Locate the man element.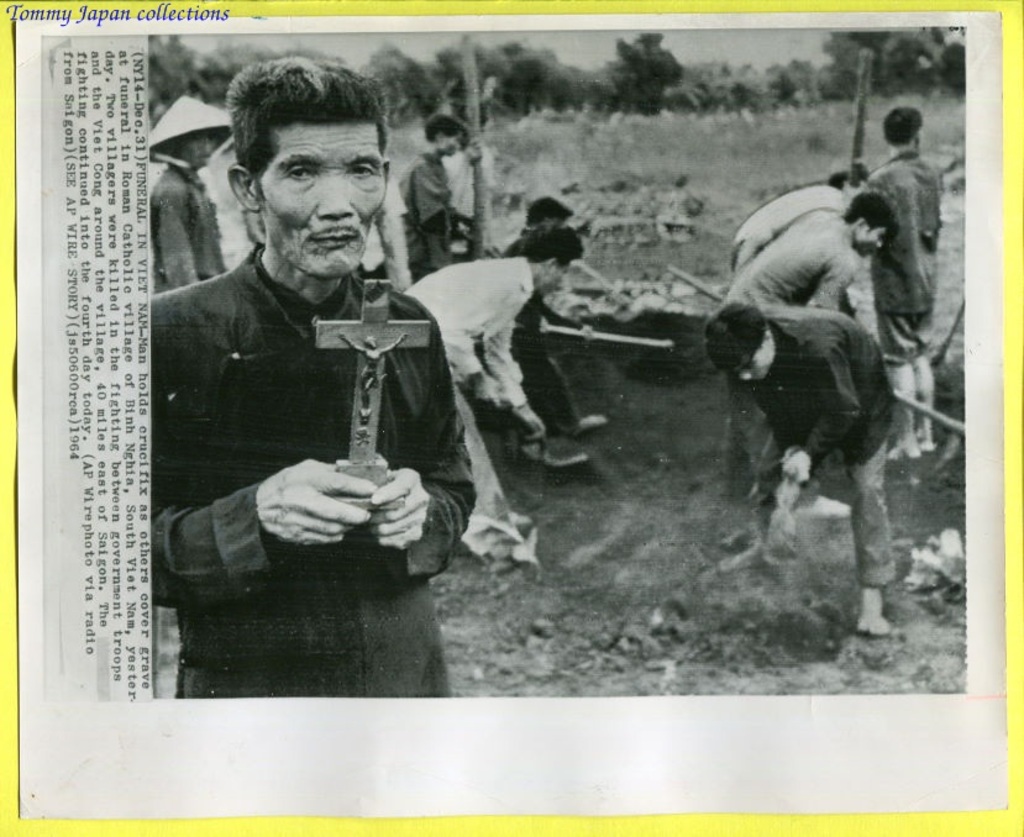
Element bbox: bbox=(732, 170, 861, 273).
